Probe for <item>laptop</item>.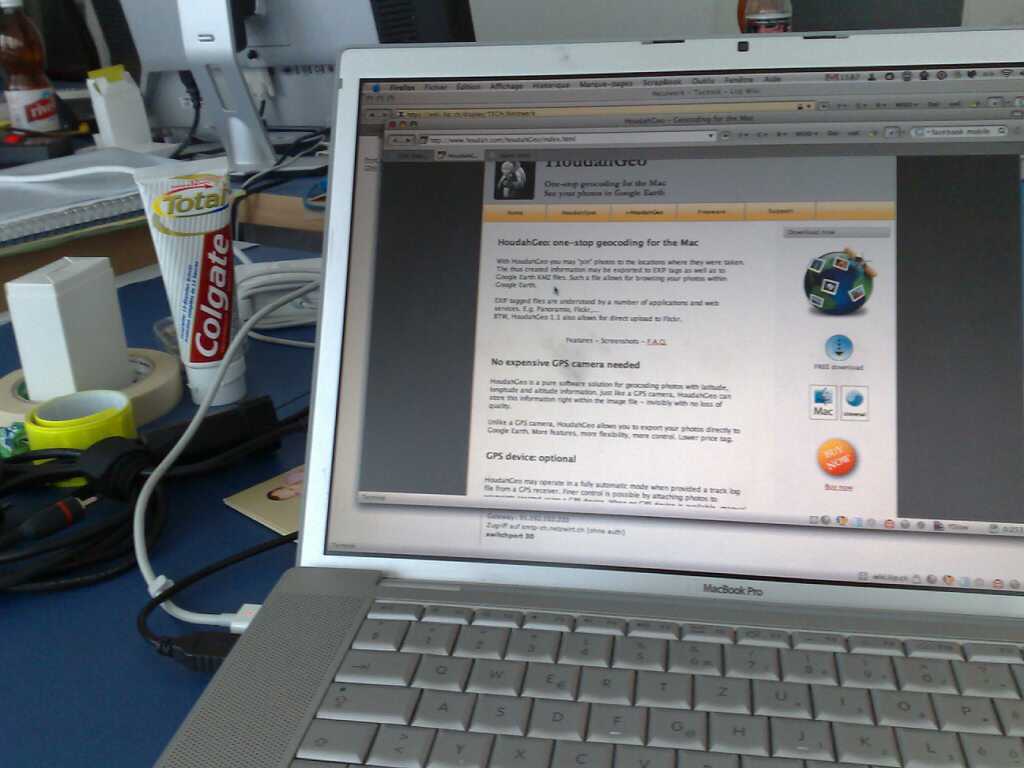
Probe result: l=113, t=60, r=1017, b=767.
